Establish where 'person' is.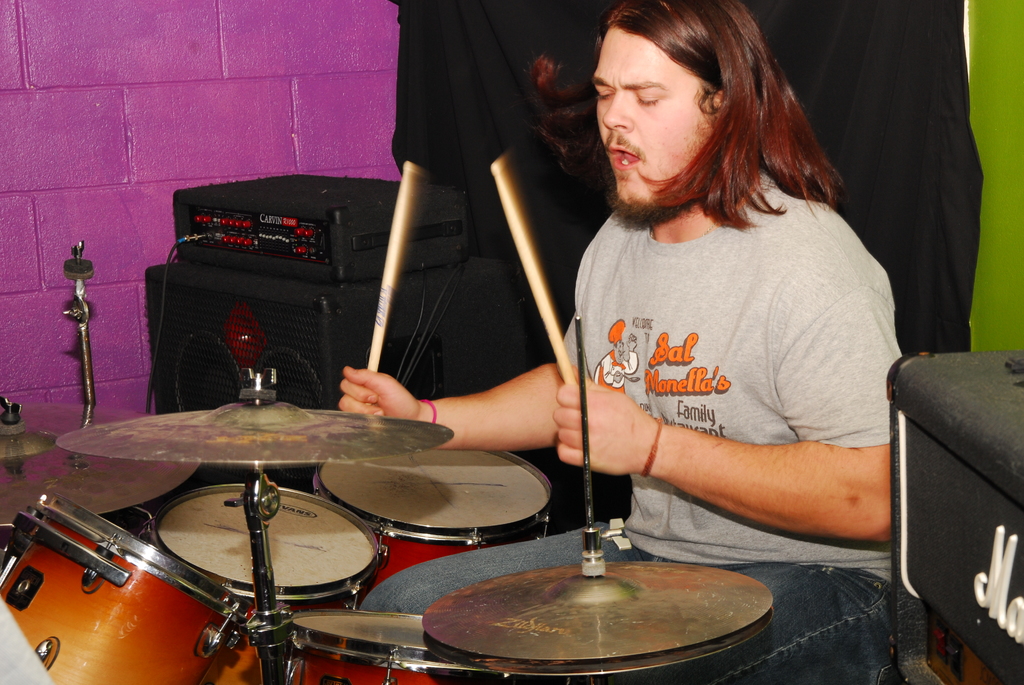
Established at <box>333,0,908,684</box>.
